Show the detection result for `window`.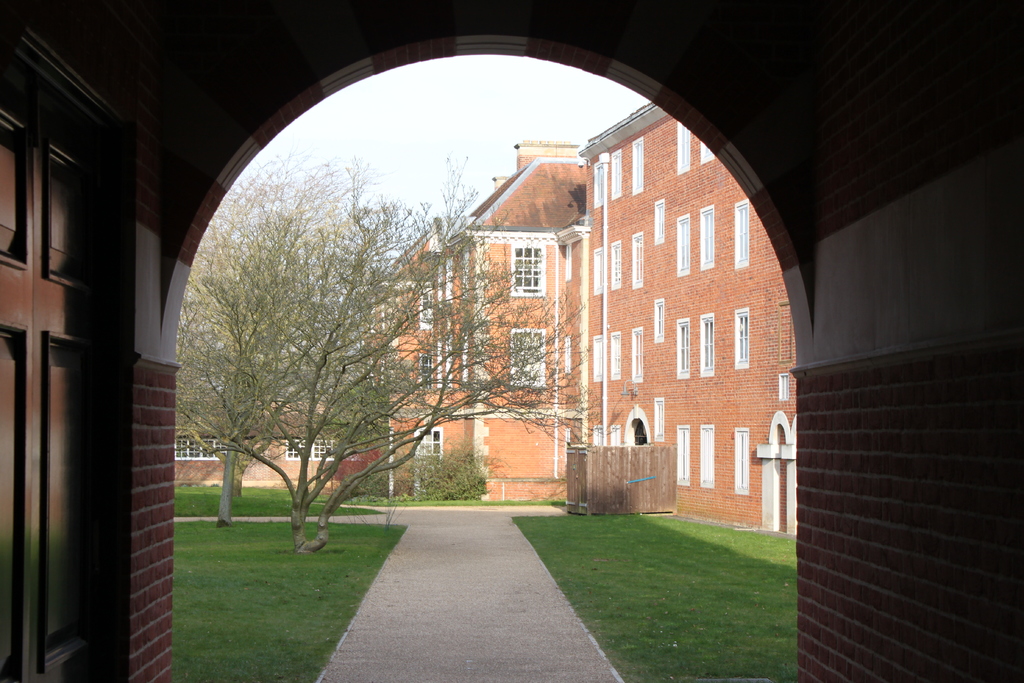
BBox(607, 152, 624, 201).
